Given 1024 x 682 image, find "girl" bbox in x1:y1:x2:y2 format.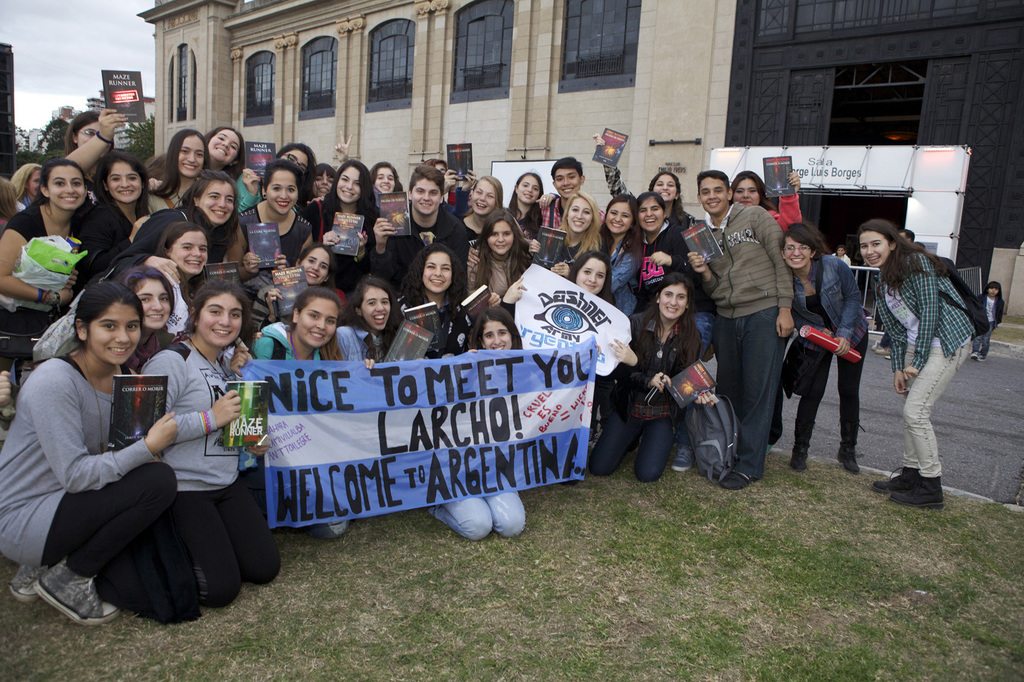
518:170:543:221.
